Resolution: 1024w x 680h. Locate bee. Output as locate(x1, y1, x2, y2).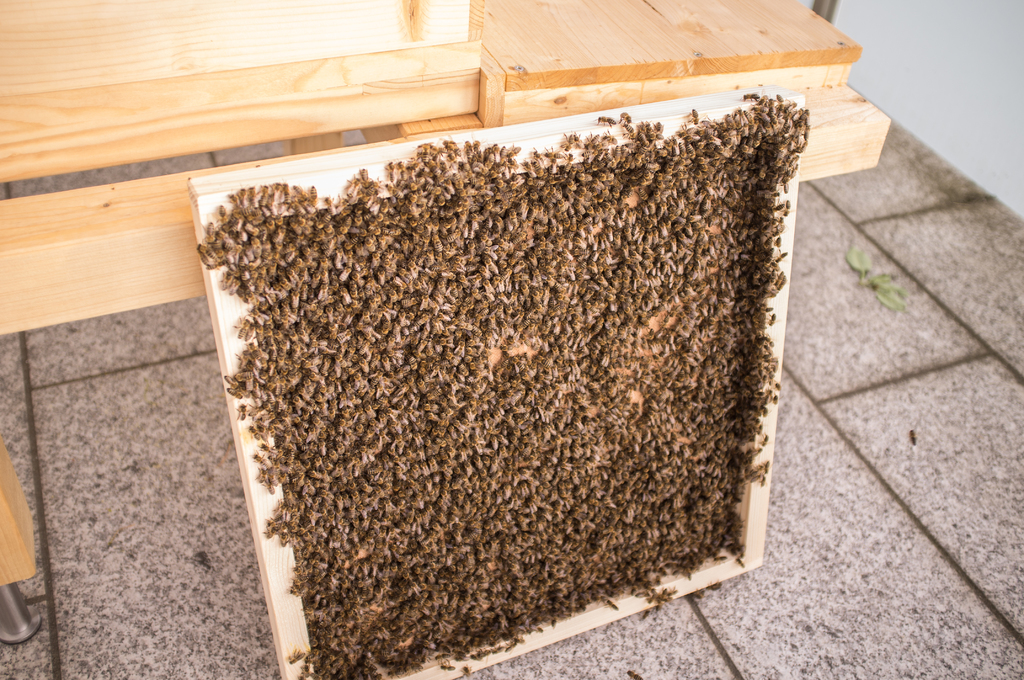
locate(793, 107, 810, 125).
